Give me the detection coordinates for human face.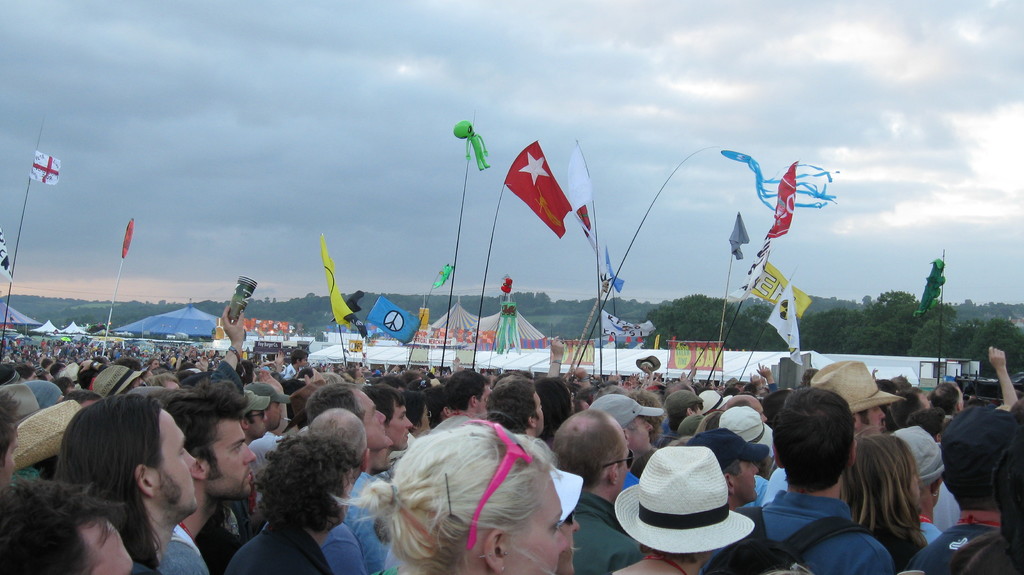
x1=150, y1=410, x2=198, y2=514.
